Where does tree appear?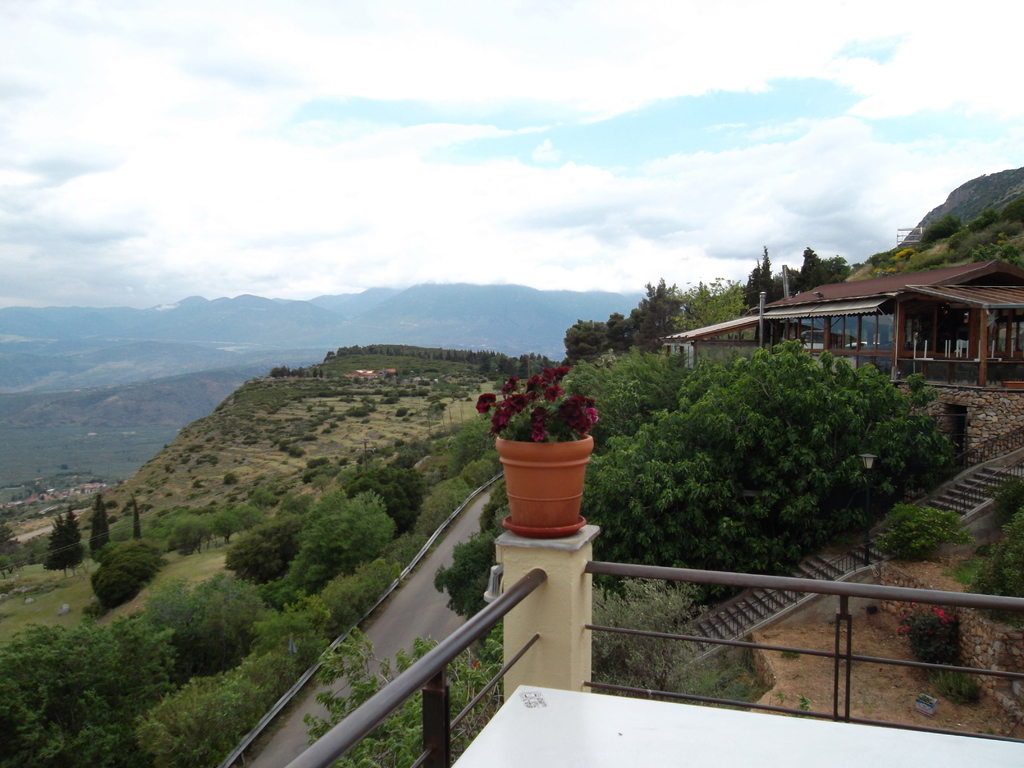
Appears at select_region(131, 492, 148, 550).
